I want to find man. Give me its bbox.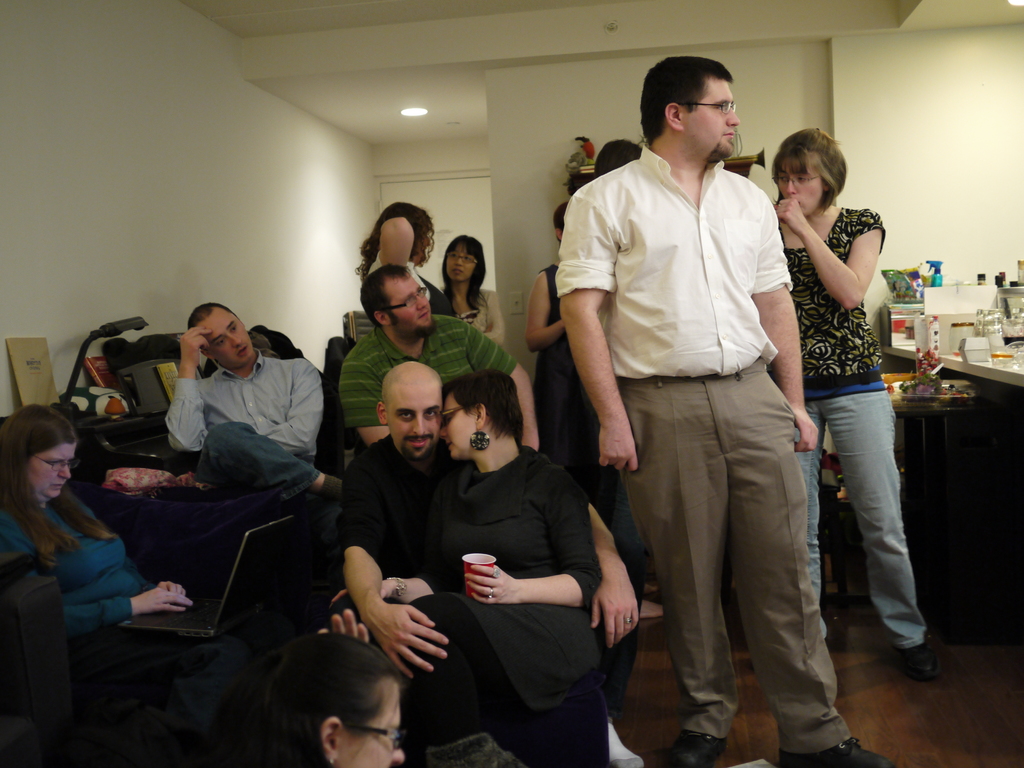
572,53,842,744.
